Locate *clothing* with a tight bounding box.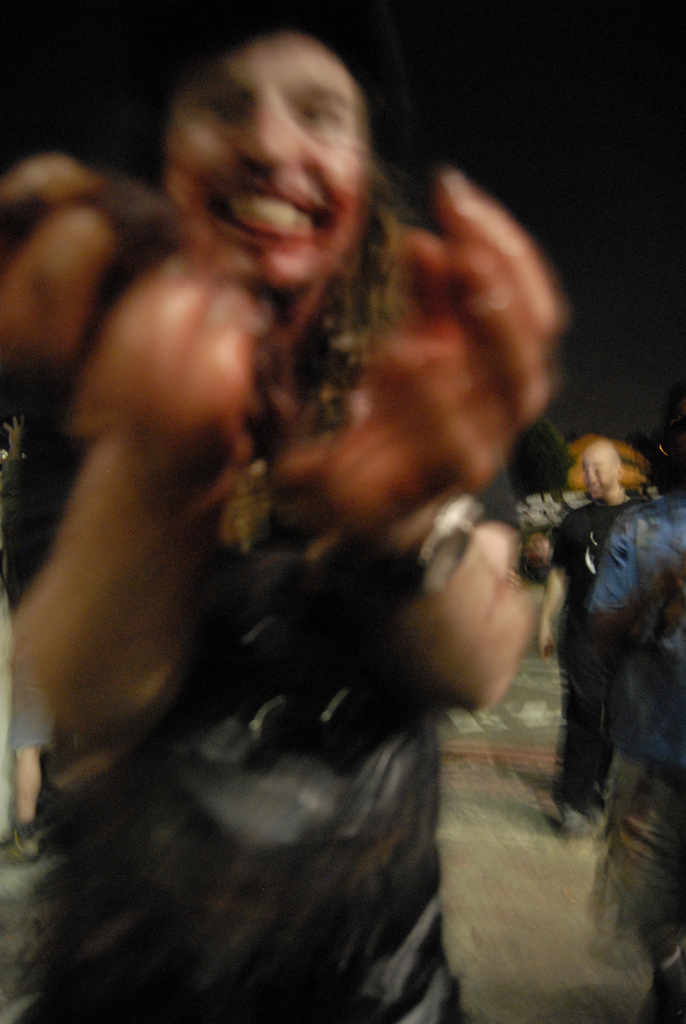
[left=585, top=494, right=685, bottom=933].
